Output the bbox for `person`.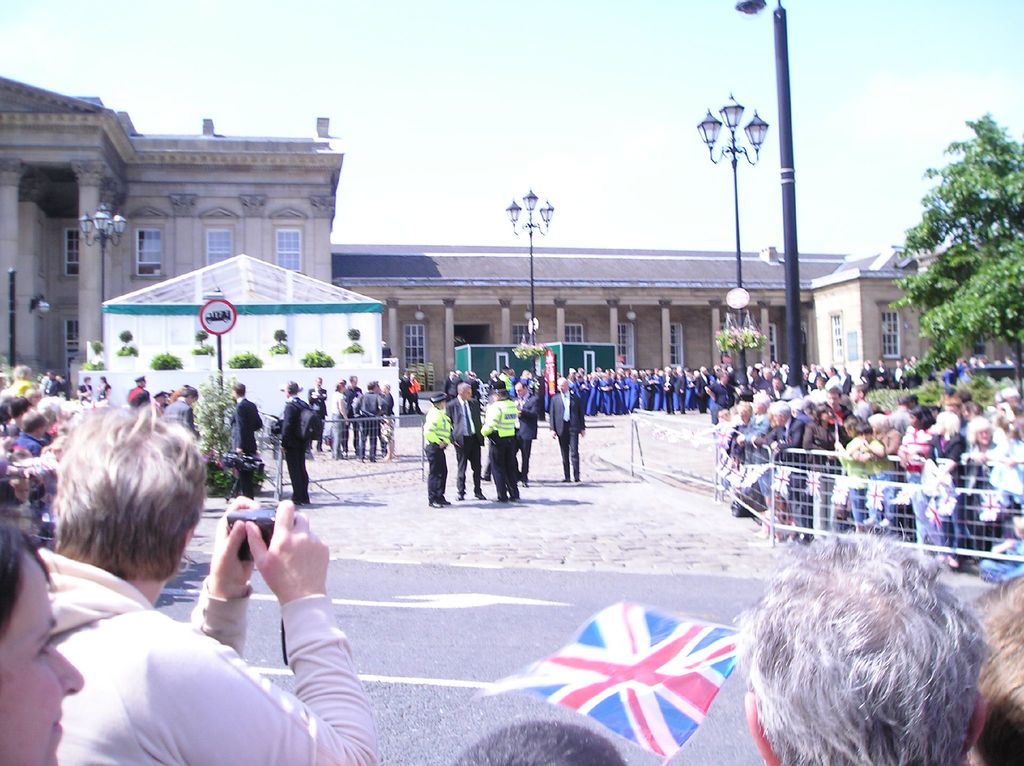
0/389/6/415.
